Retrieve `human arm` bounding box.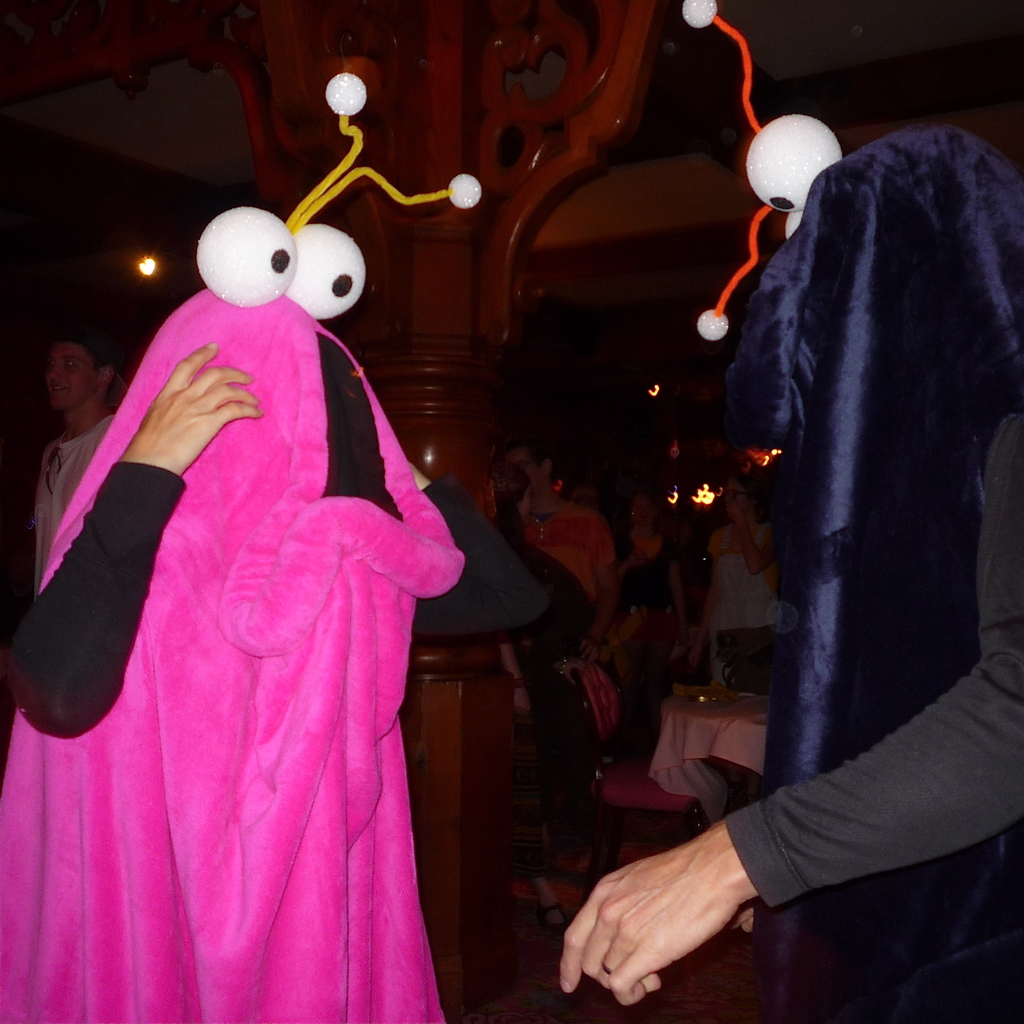
Bounding box: {"x1": 497, "y1": 505, "x2": 575, "y2": 625}.
